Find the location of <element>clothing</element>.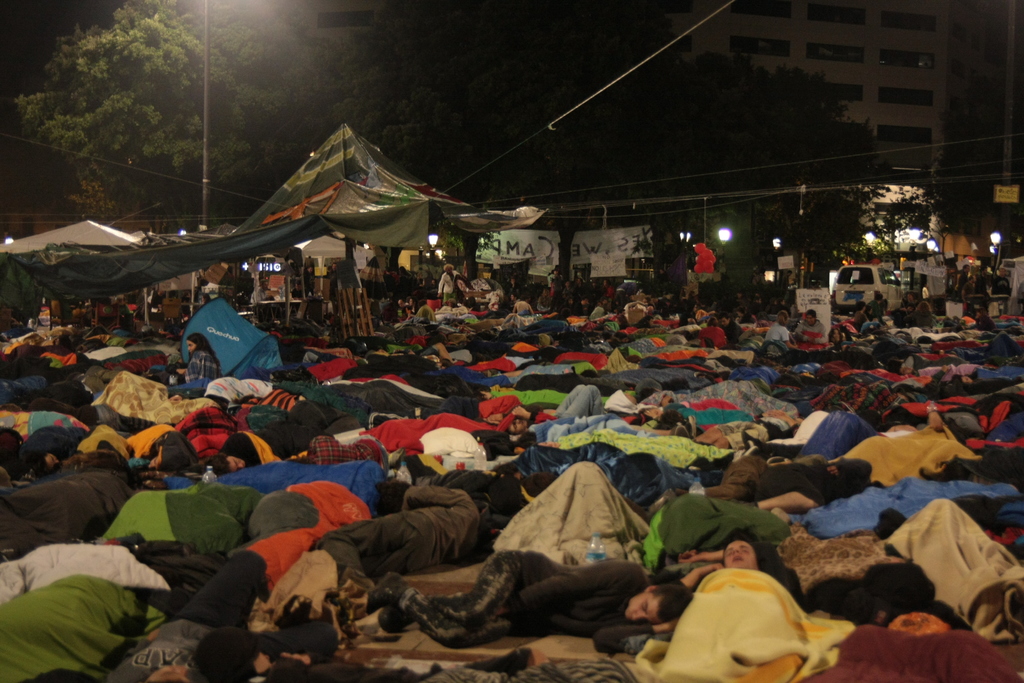
Location: (left=743, top=542, right=793, bottom=586).
